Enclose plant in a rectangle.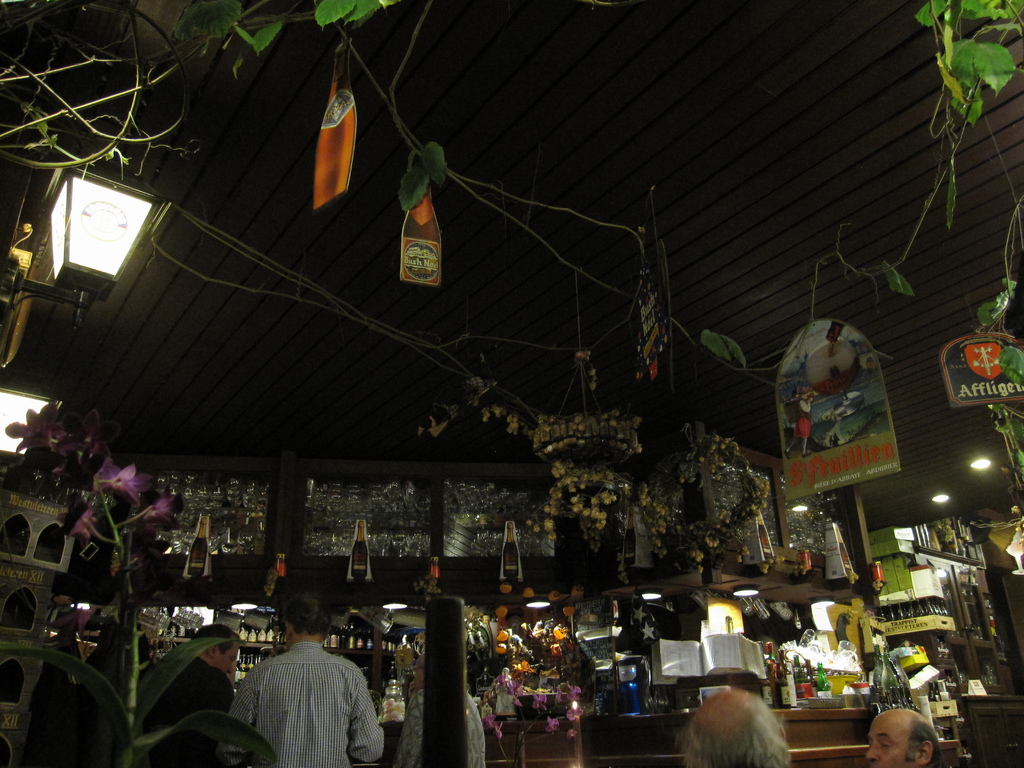
0, 0, 779, 572.
